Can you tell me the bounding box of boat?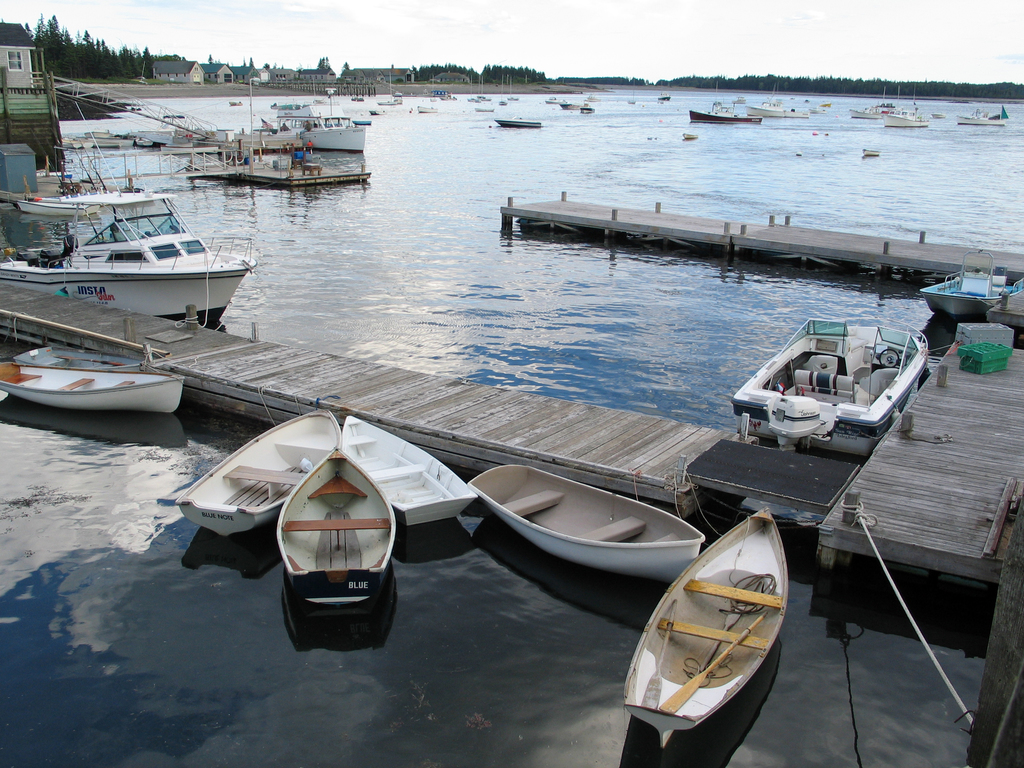
pyautogui.locateOnScreen(505, 75, 521, 102).
